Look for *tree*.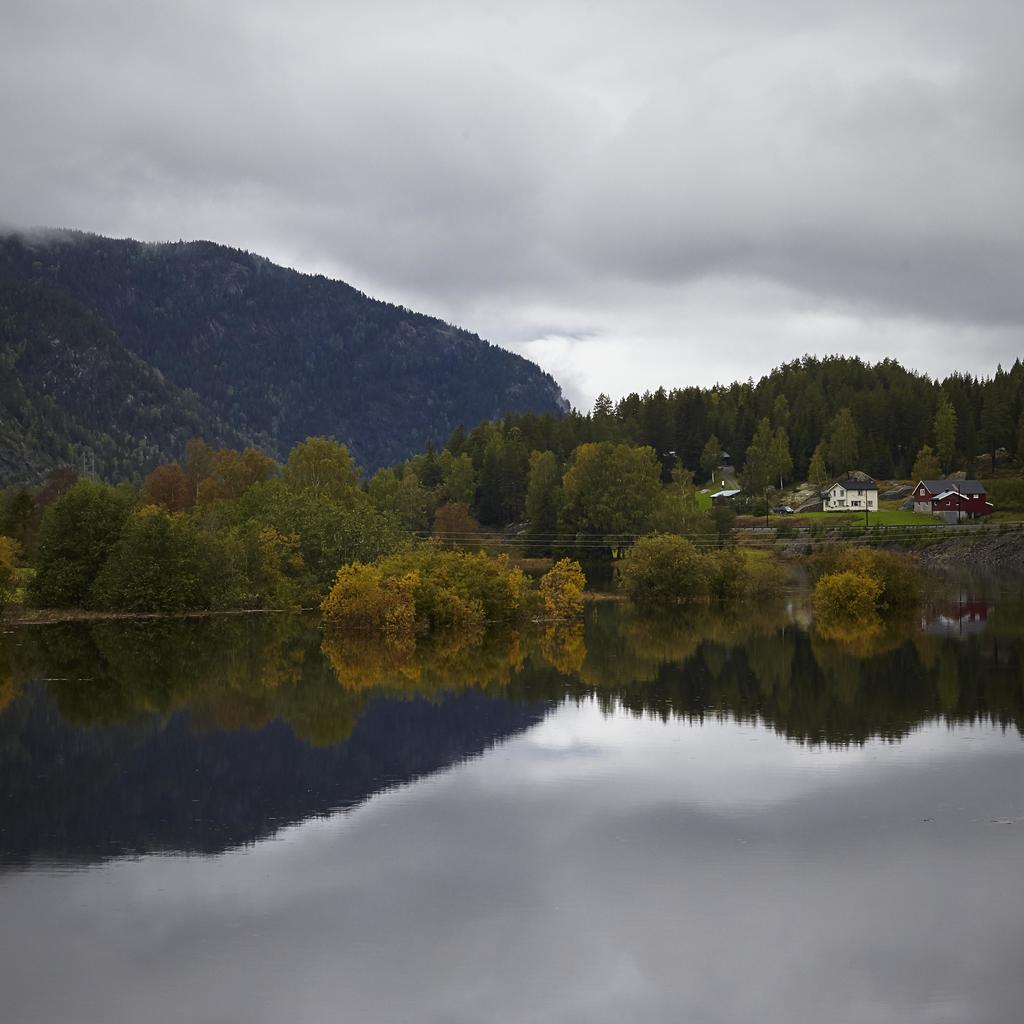
Found: 163/504/226/607.
